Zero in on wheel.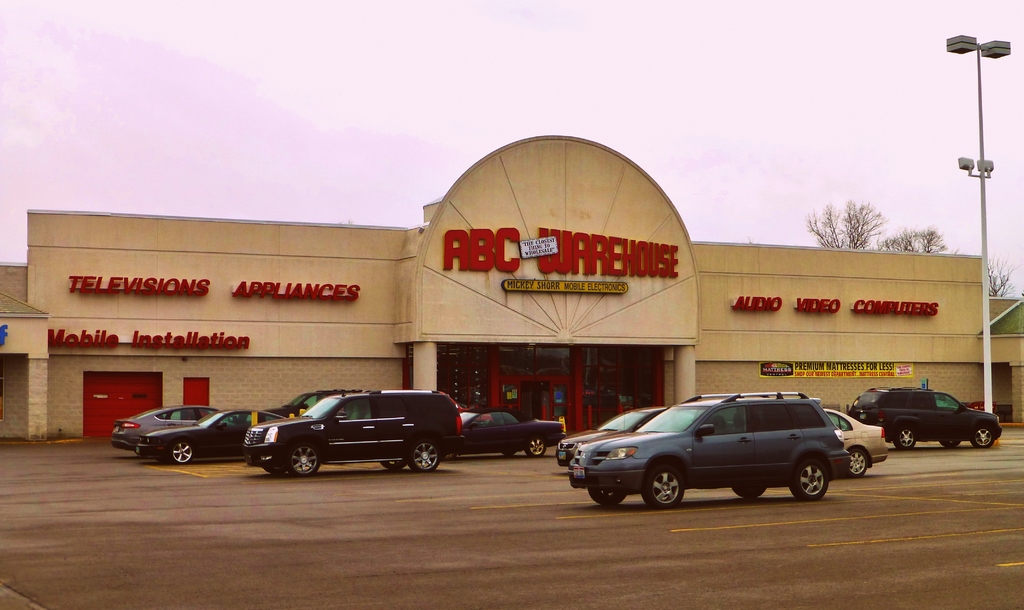
Zeroed in: left=735, top=485, right=776, bottom=495.
